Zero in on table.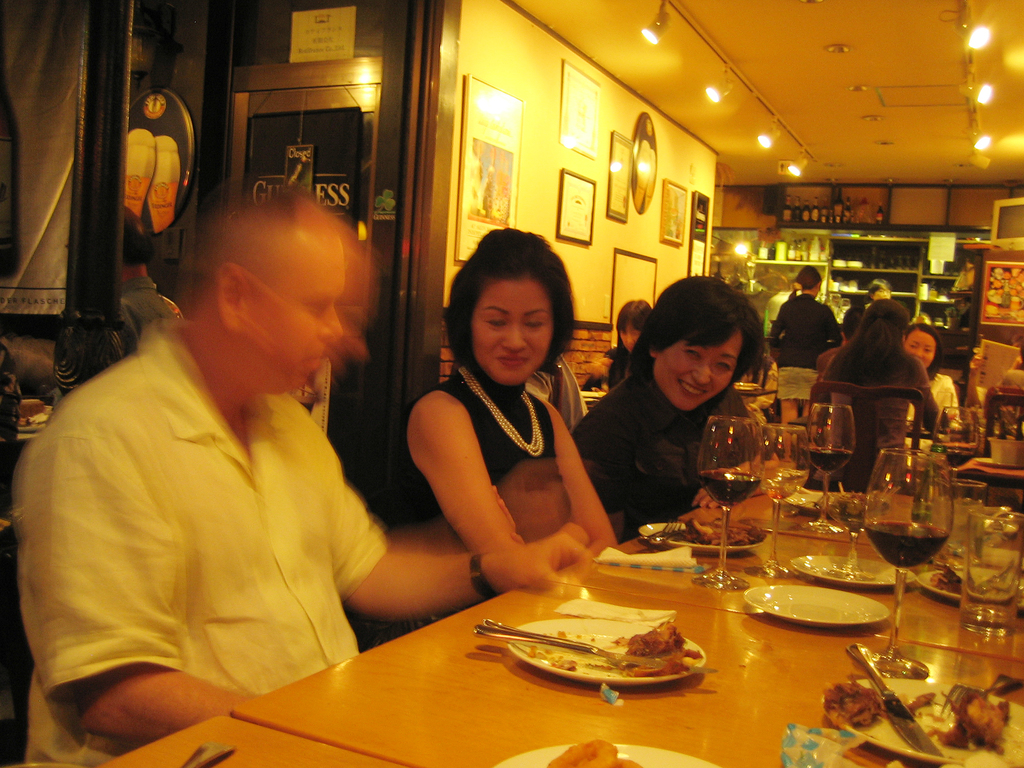
Zeroed in: bbox=(554, 484, 1023, 659).
